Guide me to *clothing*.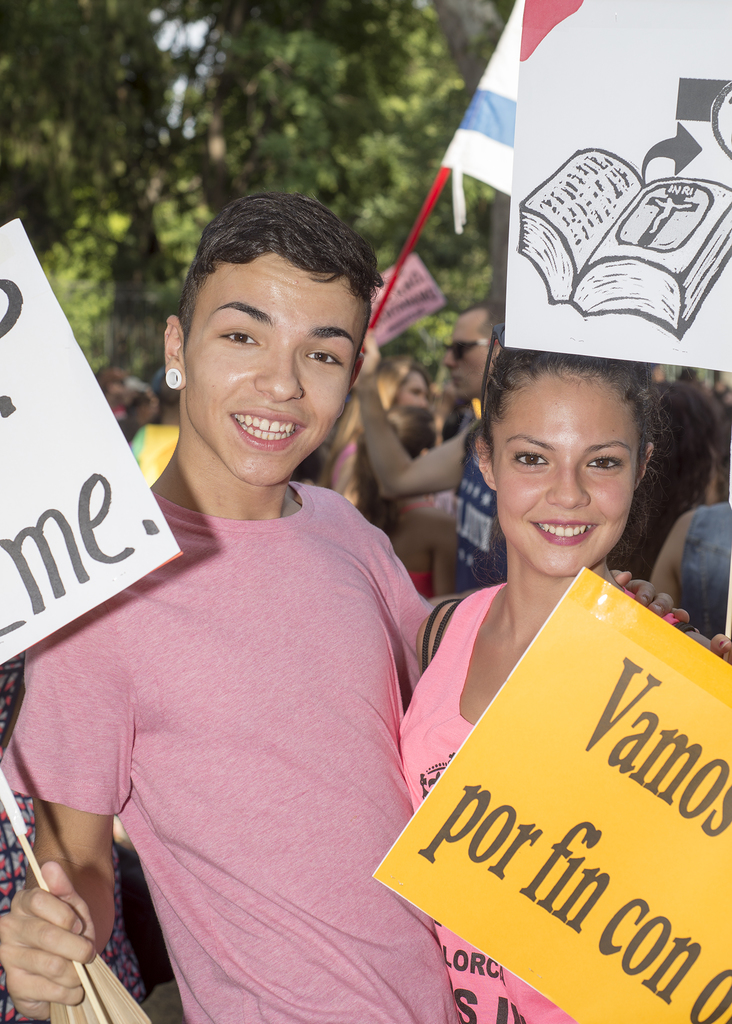
Guidance: bbox(447, 415, 513, 597).
